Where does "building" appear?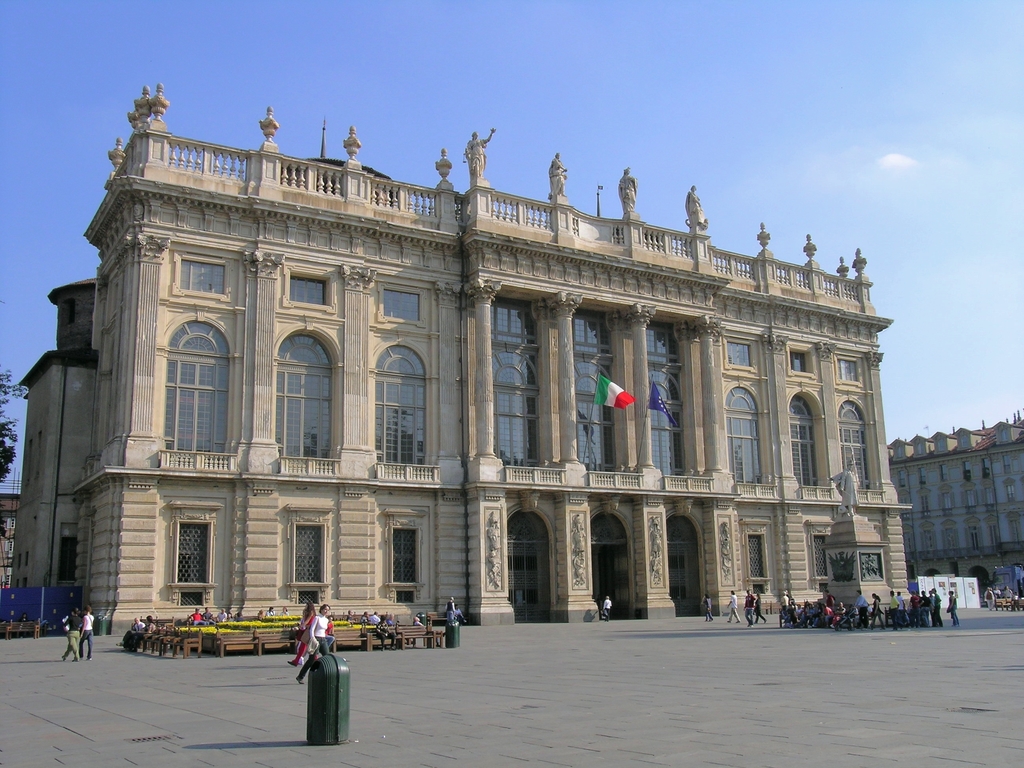
Appears at [888,406,1023,601].
